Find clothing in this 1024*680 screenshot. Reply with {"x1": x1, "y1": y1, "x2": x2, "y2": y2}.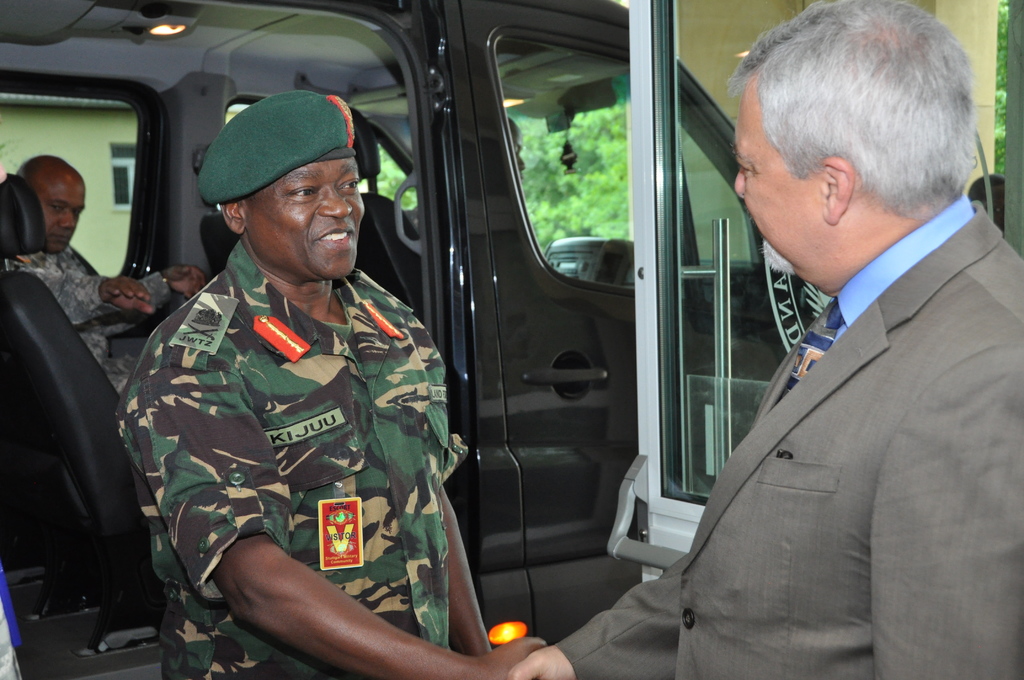
{"x1": 111, "y1": 235, "x2": 460, "y2": 679}.
